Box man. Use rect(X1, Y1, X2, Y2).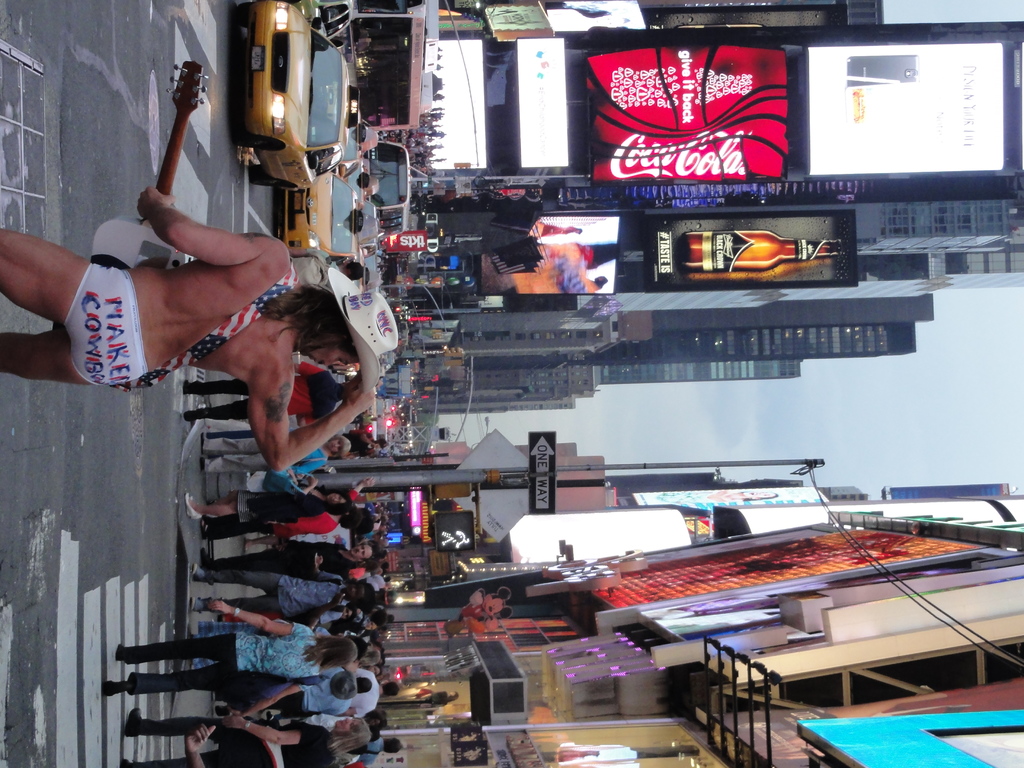
rect(199, 536, 379, 578).
